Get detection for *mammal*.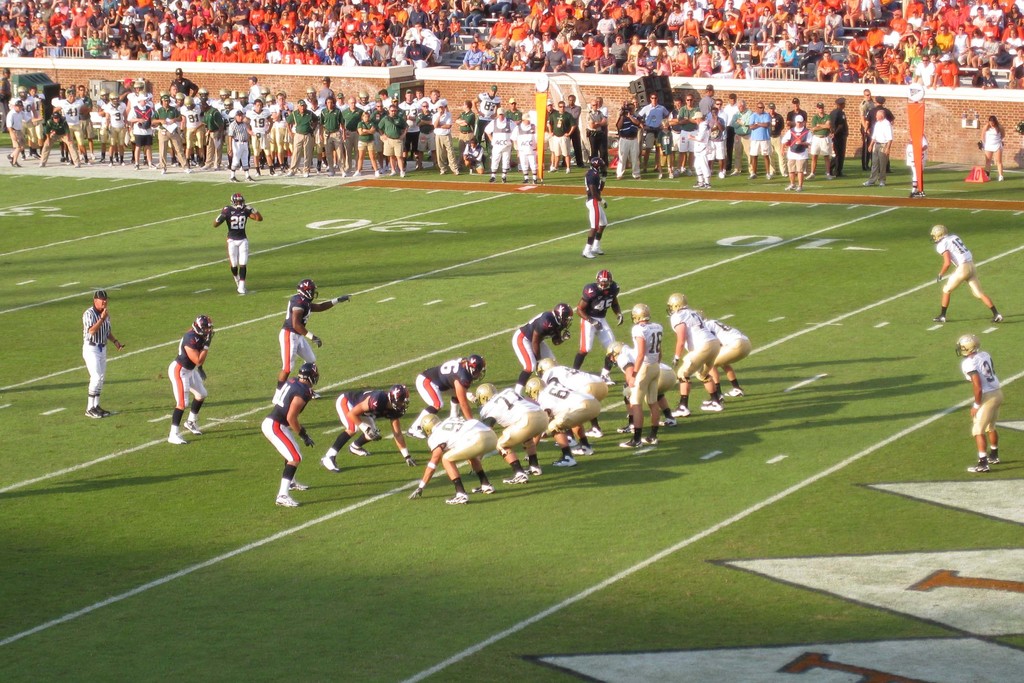
Detection: (left=668, top=289, right=719, bottom=418).
